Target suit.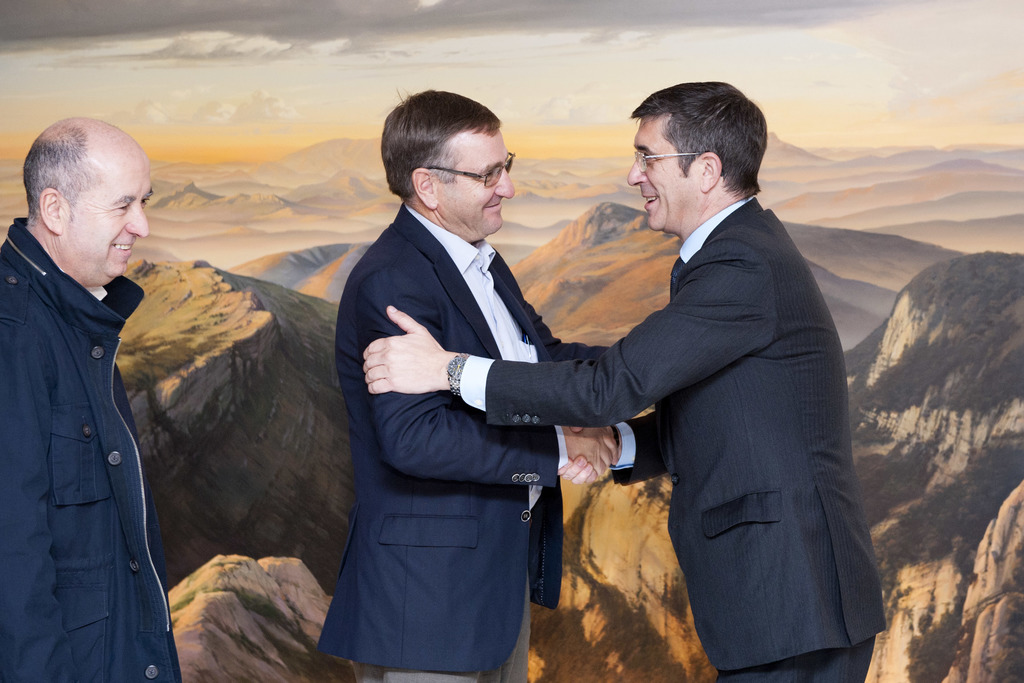
Target region: [left=459, top=194, right=888, bottom=682].
